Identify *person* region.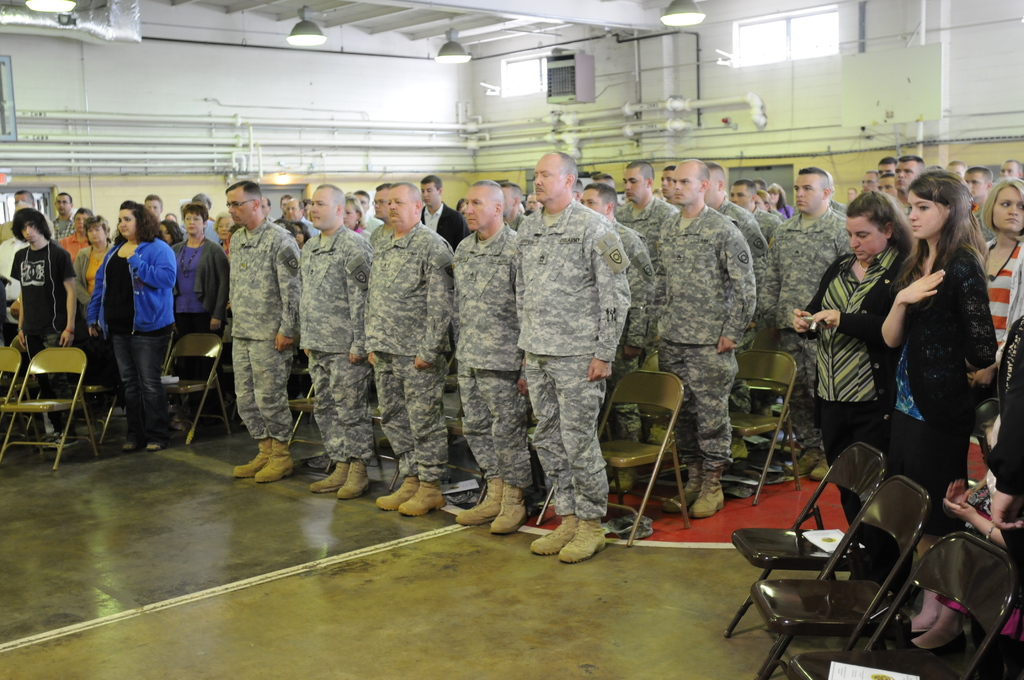
Region: locate(366, 184, 458, 519).
